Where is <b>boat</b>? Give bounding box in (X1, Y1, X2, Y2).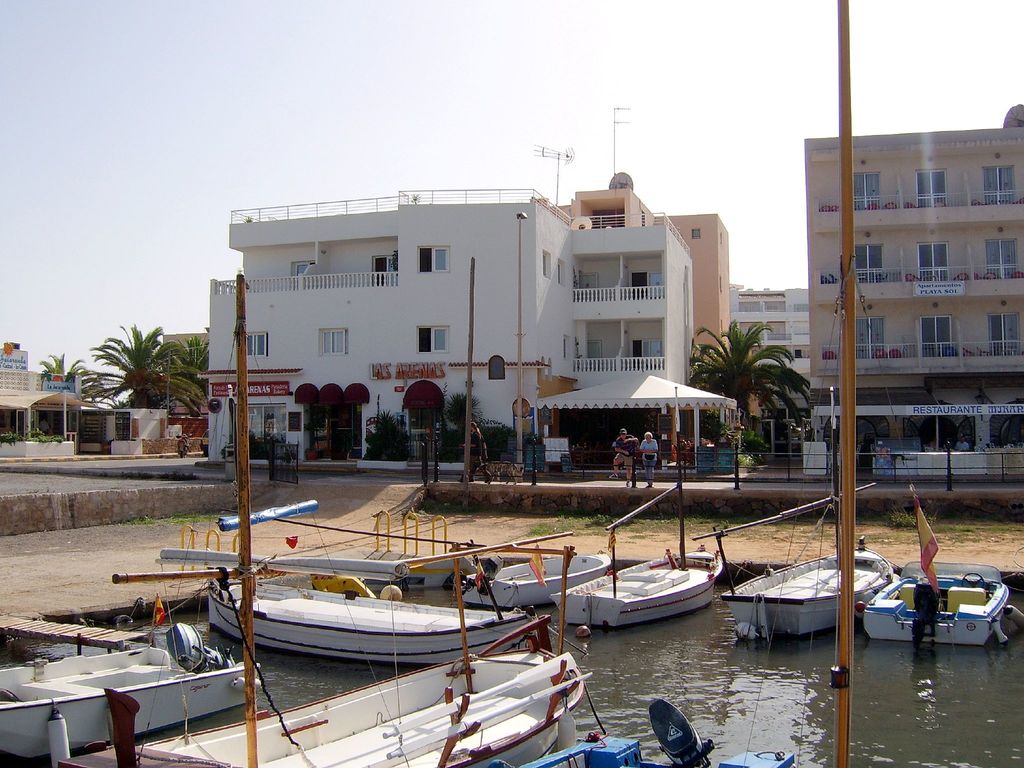
(552, 392, 727, 630).
